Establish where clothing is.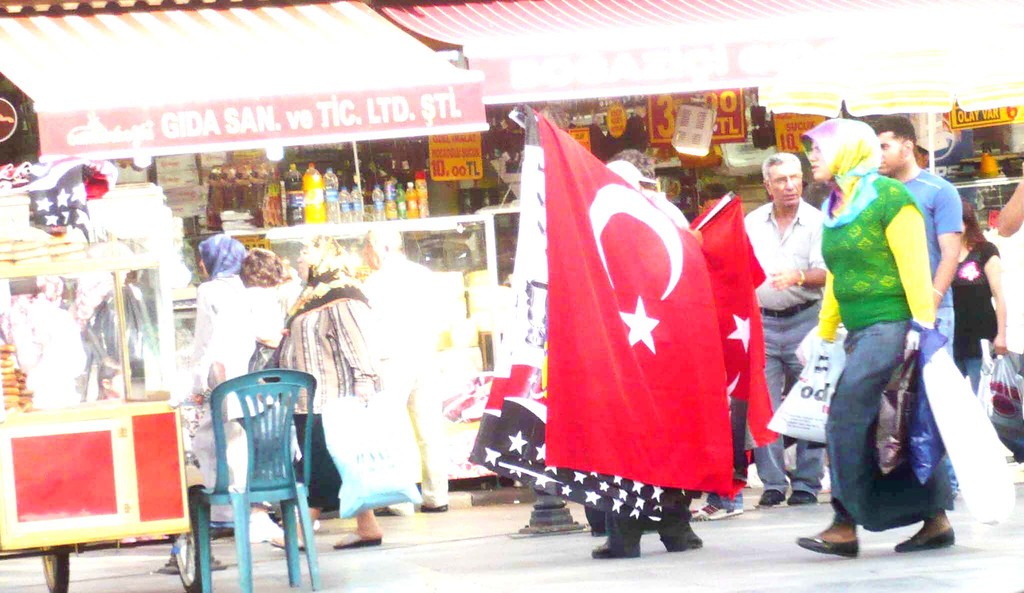
Established at [left=744, top=200, right=824, bottom=489].
